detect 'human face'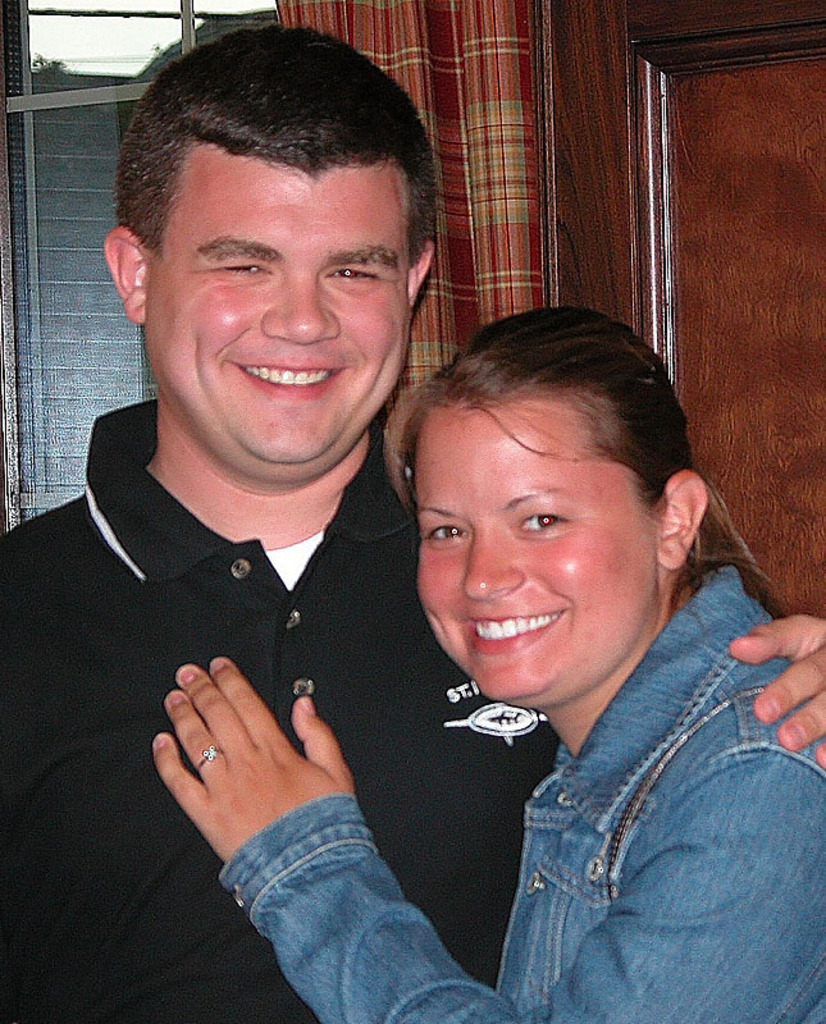
bbox=[141, 154, 405, 458]
